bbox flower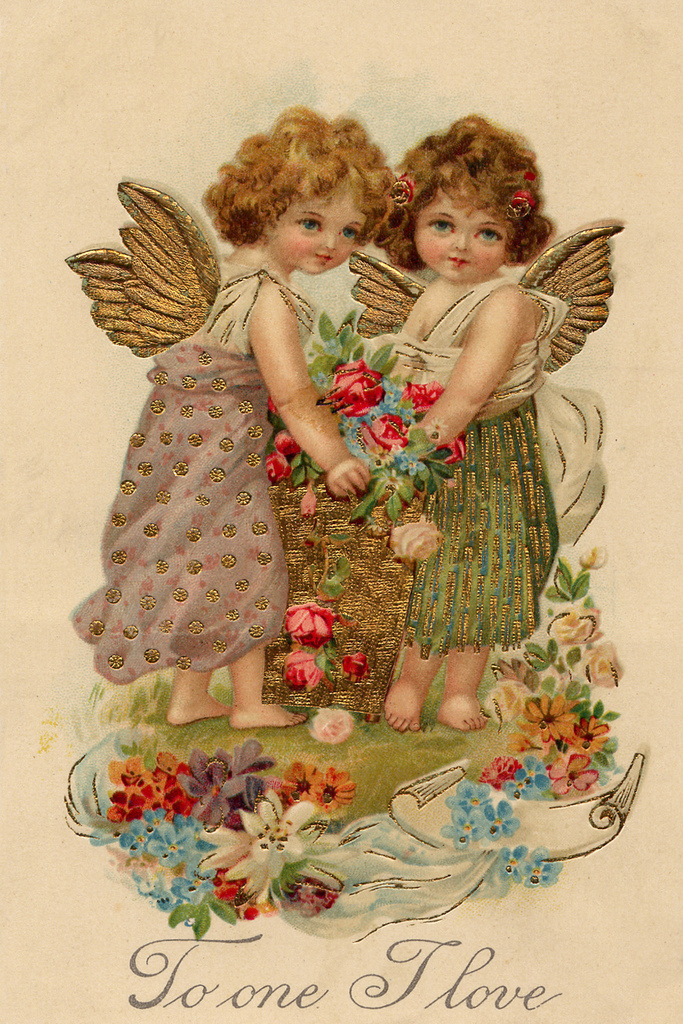
region(210, 404, 224, 421)
